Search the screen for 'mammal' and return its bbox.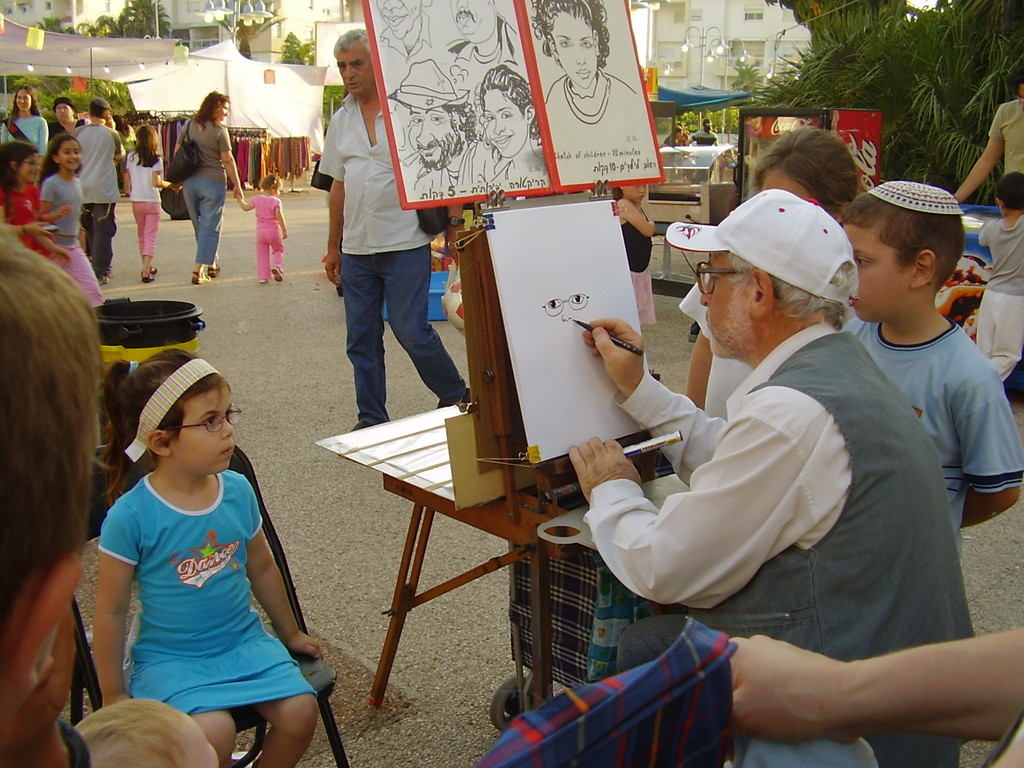
Found: <region>664, 123, 682, 145</region>.
